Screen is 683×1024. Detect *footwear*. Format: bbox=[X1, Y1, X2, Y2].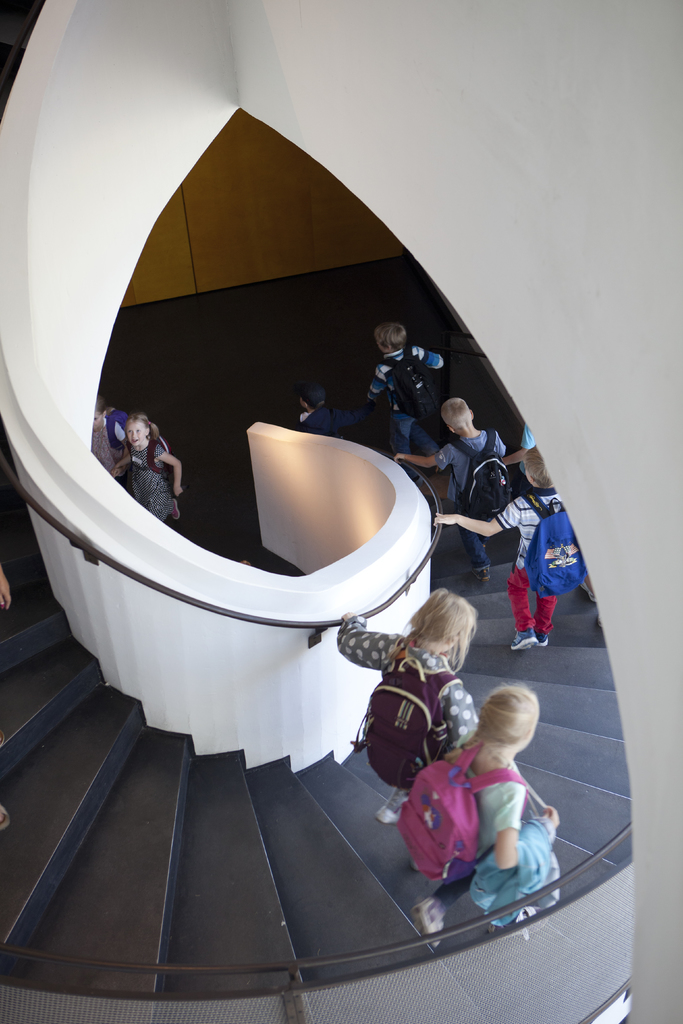
bbox=[504, 617, 541, 650].
